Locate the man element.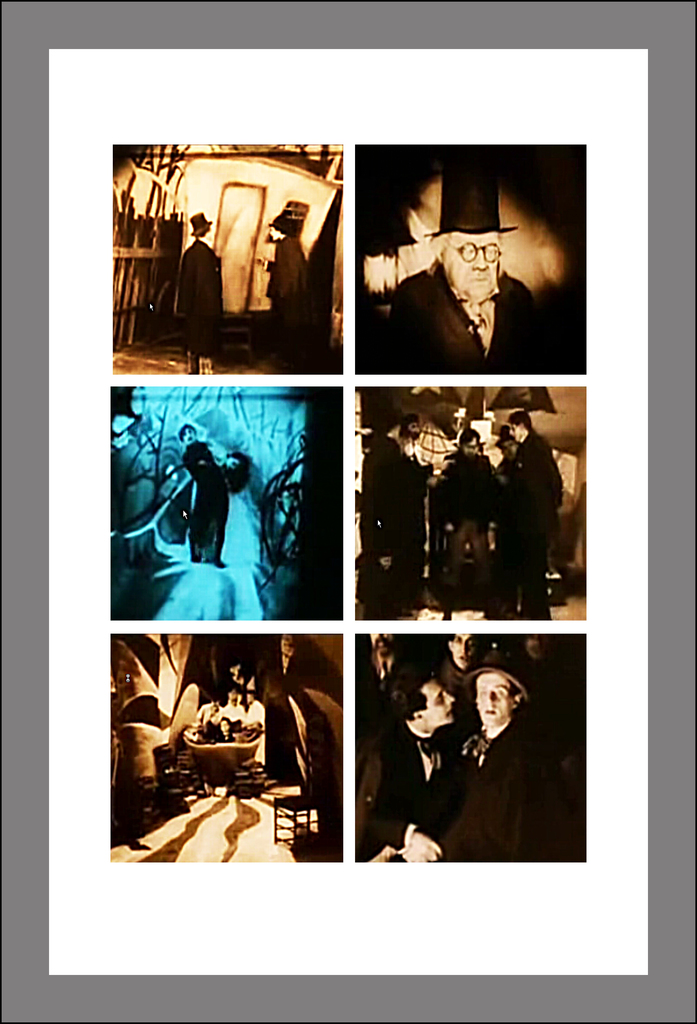
Element bbox: 395:650:556:867.
